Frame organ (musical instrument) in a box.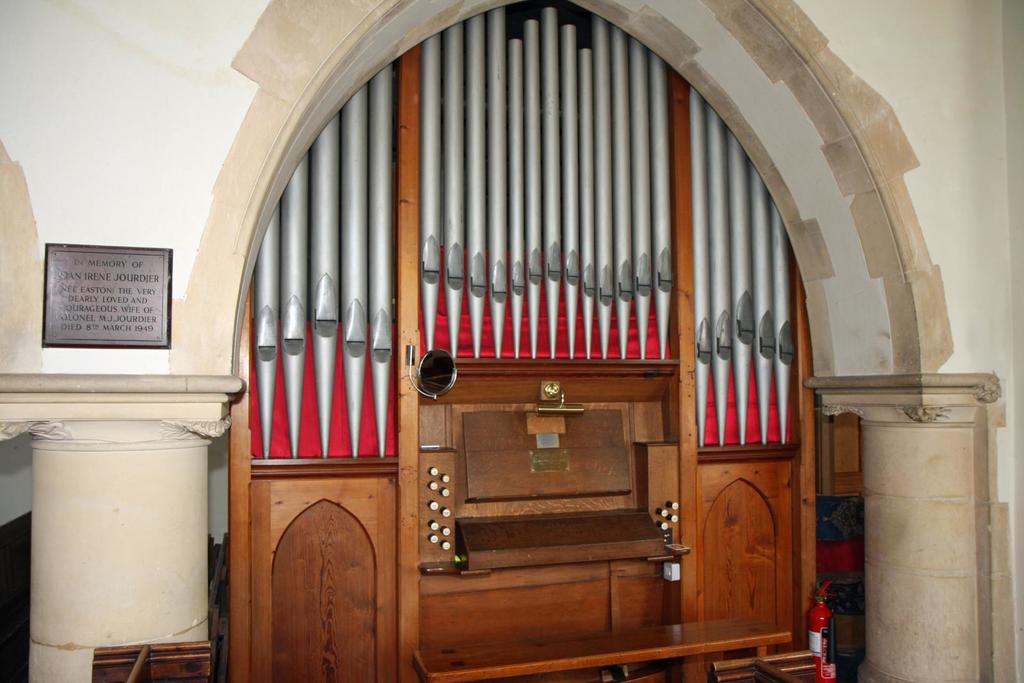
locate(152, 26, 863, 583).
